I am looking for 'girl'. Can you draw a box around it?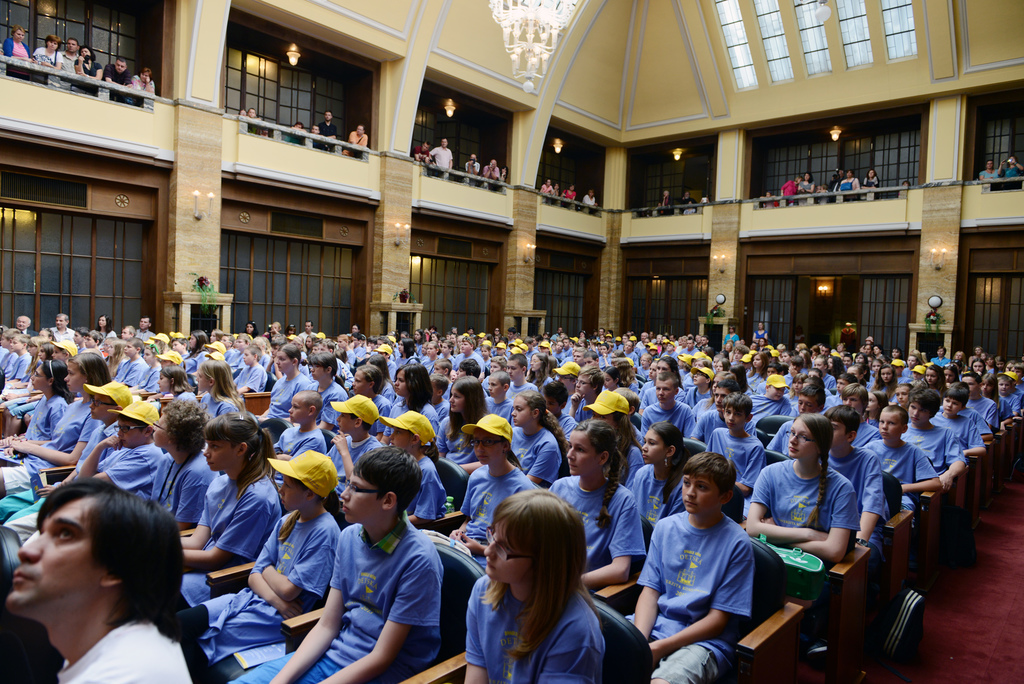
Sure, the bounding box is [0,362,77,458].
